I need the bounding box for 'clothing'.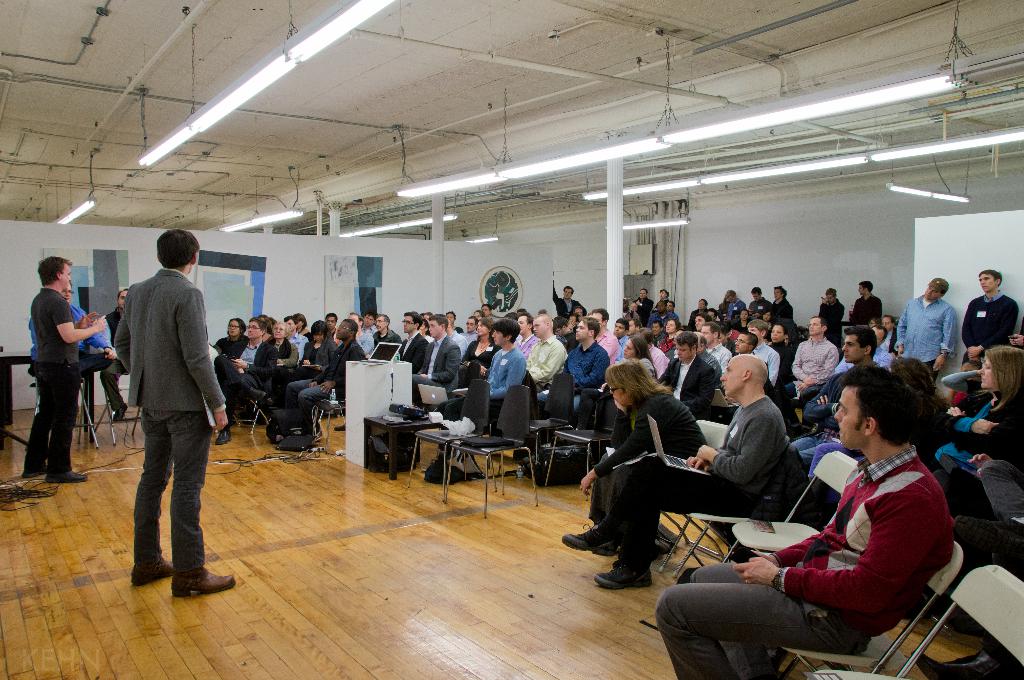
Here it is: 22/285/81/478.
